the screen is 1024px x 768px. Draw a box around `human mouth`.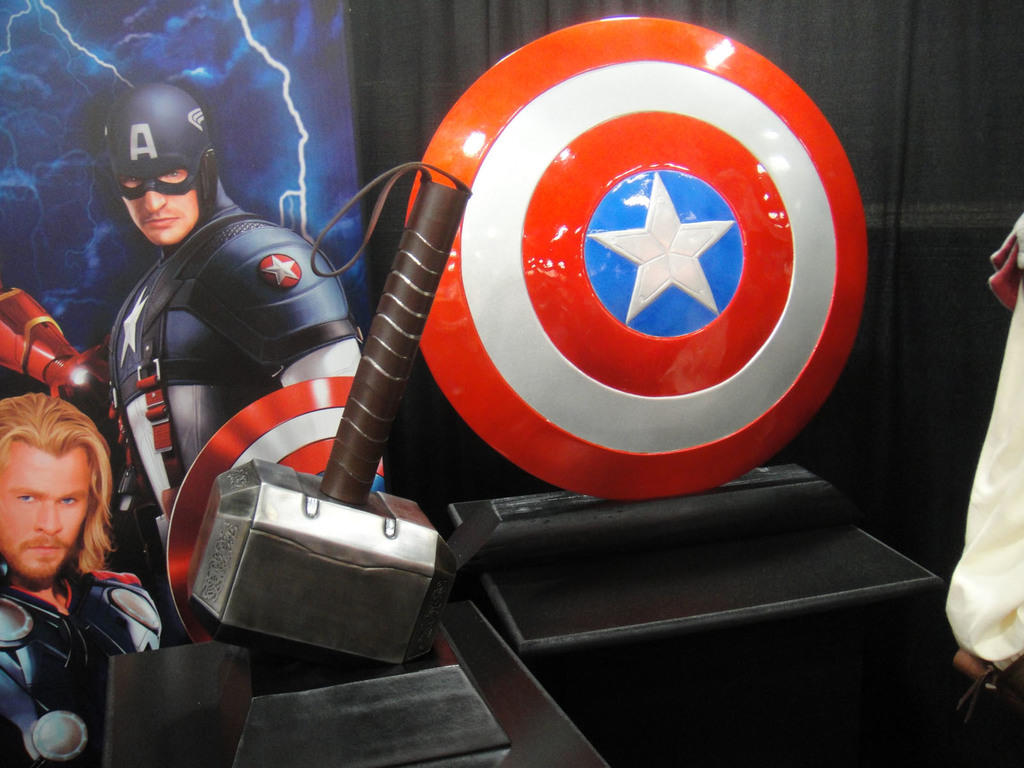
bbox(141, 216, 187, 228).
